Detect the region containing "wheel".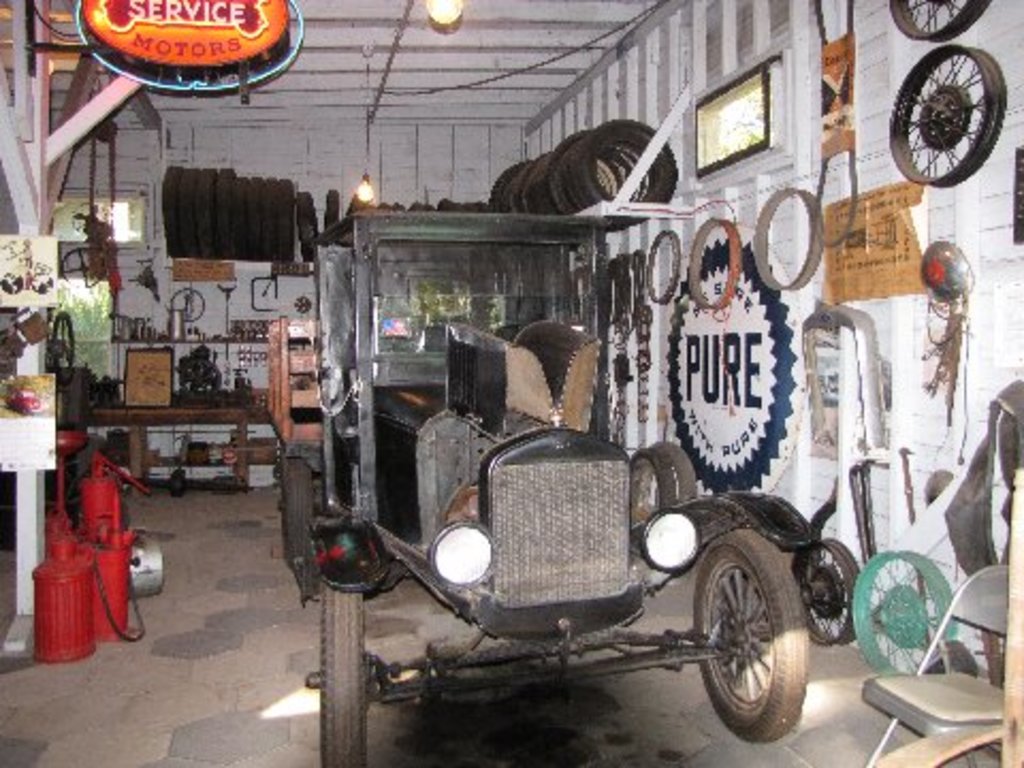
576,122,676,224.
